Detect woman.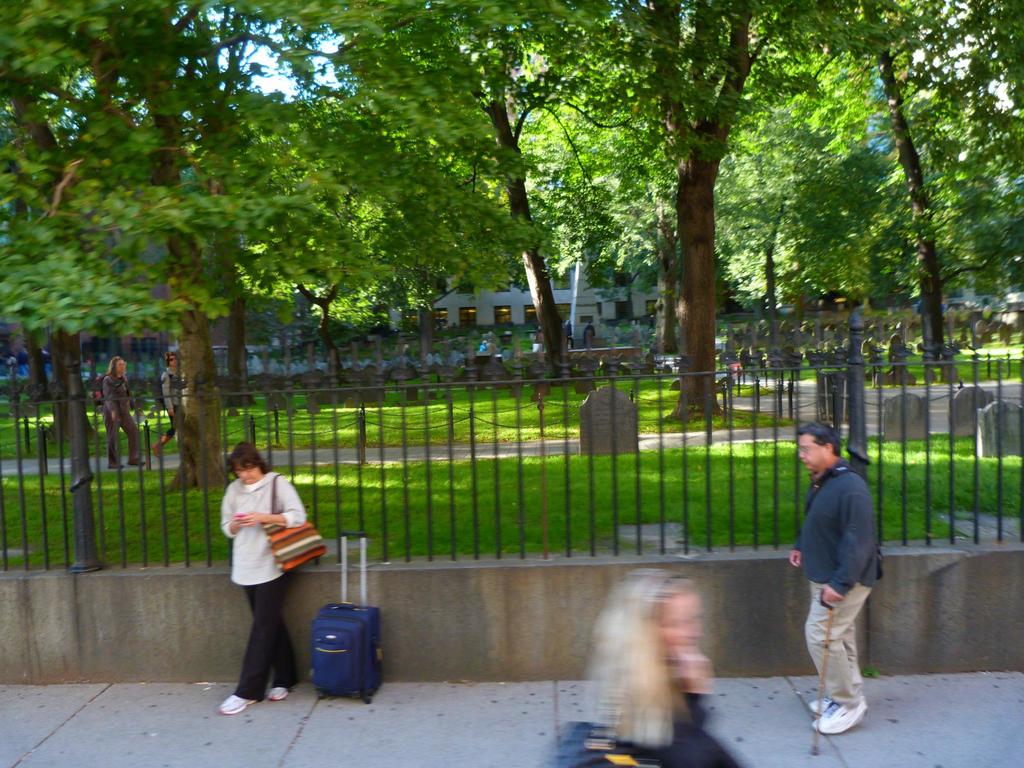
Detected at bbox=(104, 353, 144, 472).
